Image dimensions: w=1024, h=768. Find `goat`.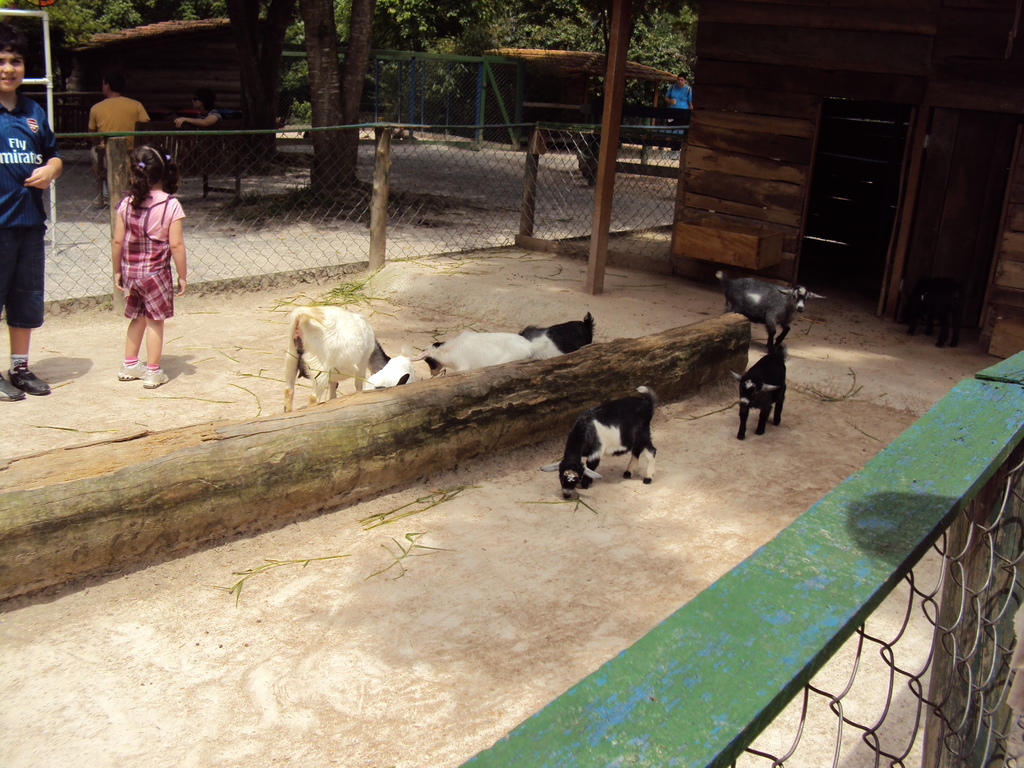
<bbox>728, 341, 789, 440</bbox>.
